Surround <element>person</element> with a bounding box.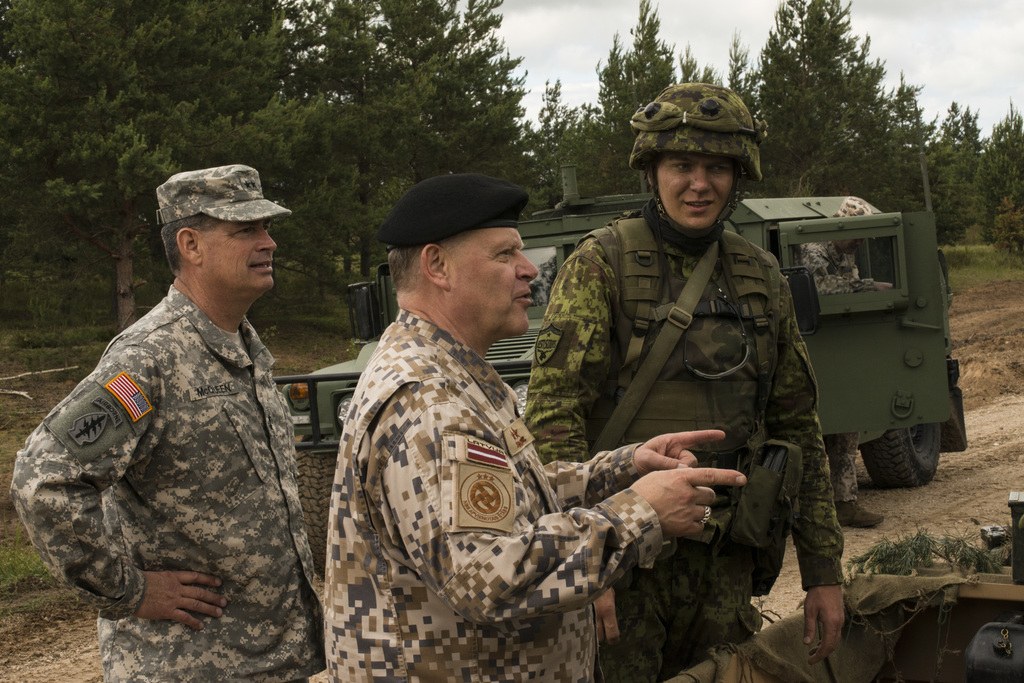
region(323, 172, 753, 682).
